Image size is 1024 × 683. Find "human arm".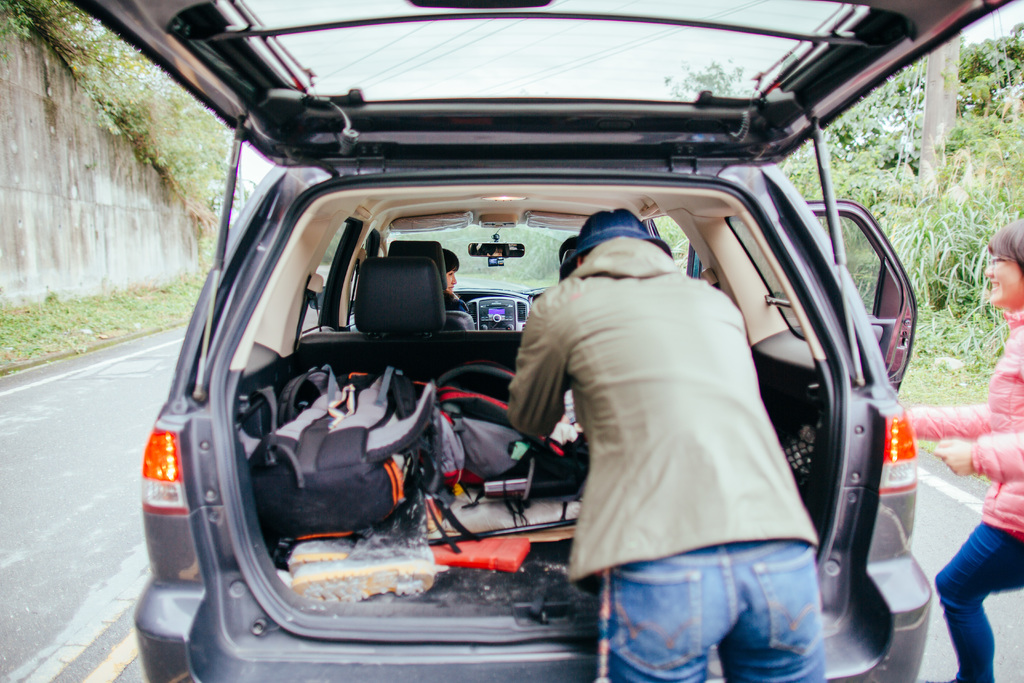
bbox(509, 293, 570, 440).
